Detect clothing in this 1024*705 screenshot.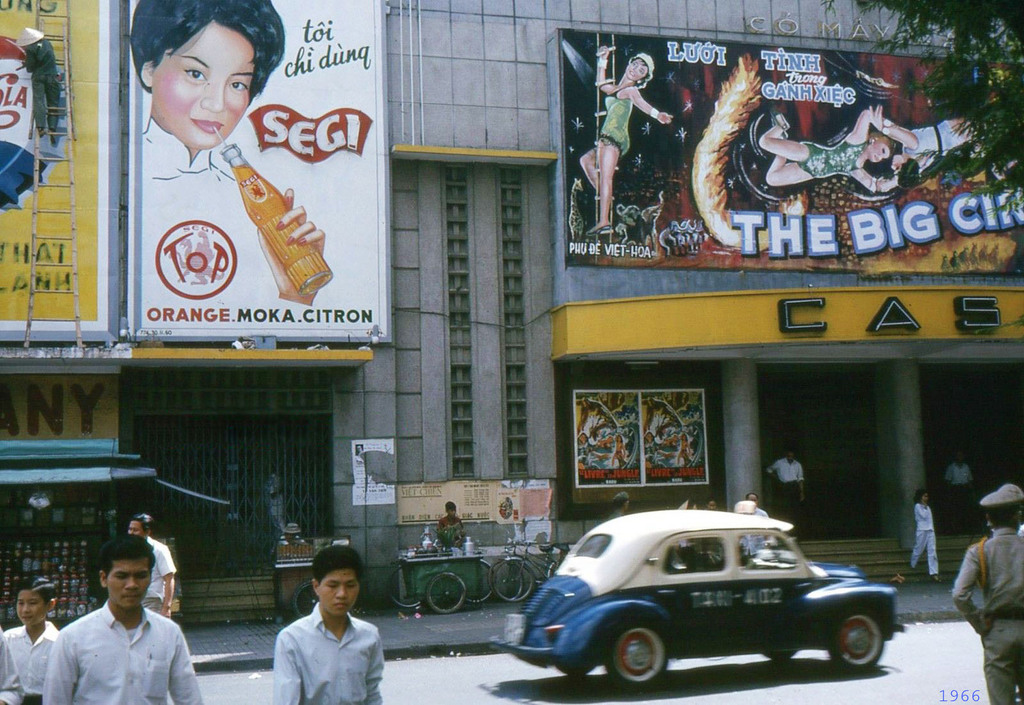
Detection: bbox(141, 523, 178, 619).
